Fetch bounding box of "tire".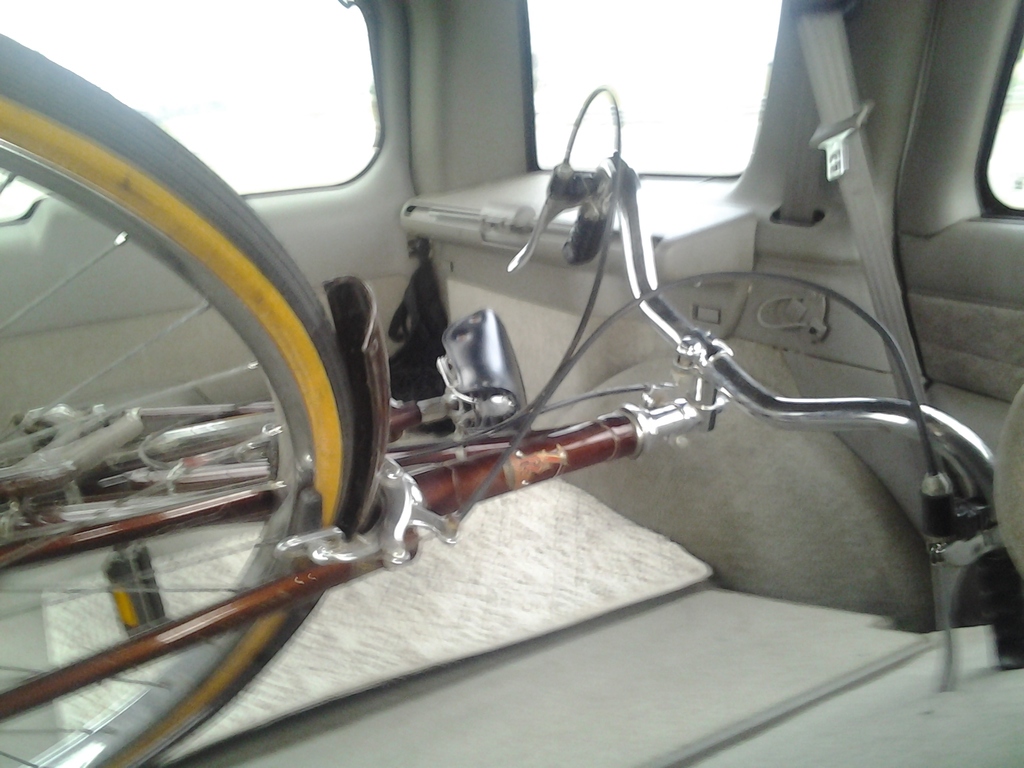
Bbox: detection(0, 30, 360, 764).
